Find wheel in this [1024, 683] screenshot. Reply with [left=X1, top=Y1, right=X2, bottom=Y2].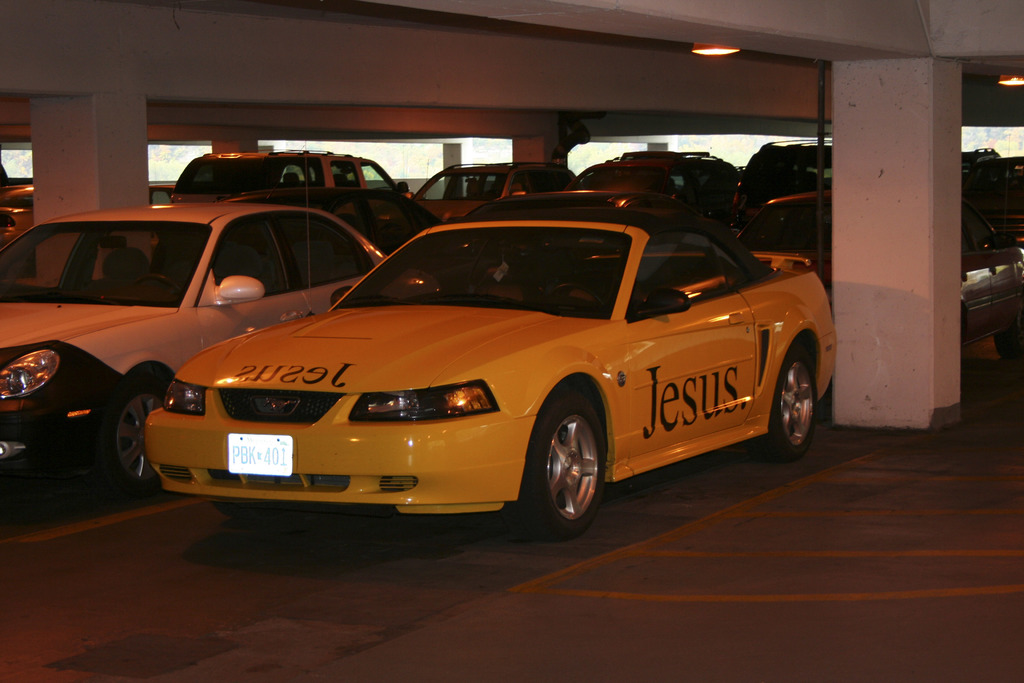
[left=532, top=411, right=605, bottom=531].
